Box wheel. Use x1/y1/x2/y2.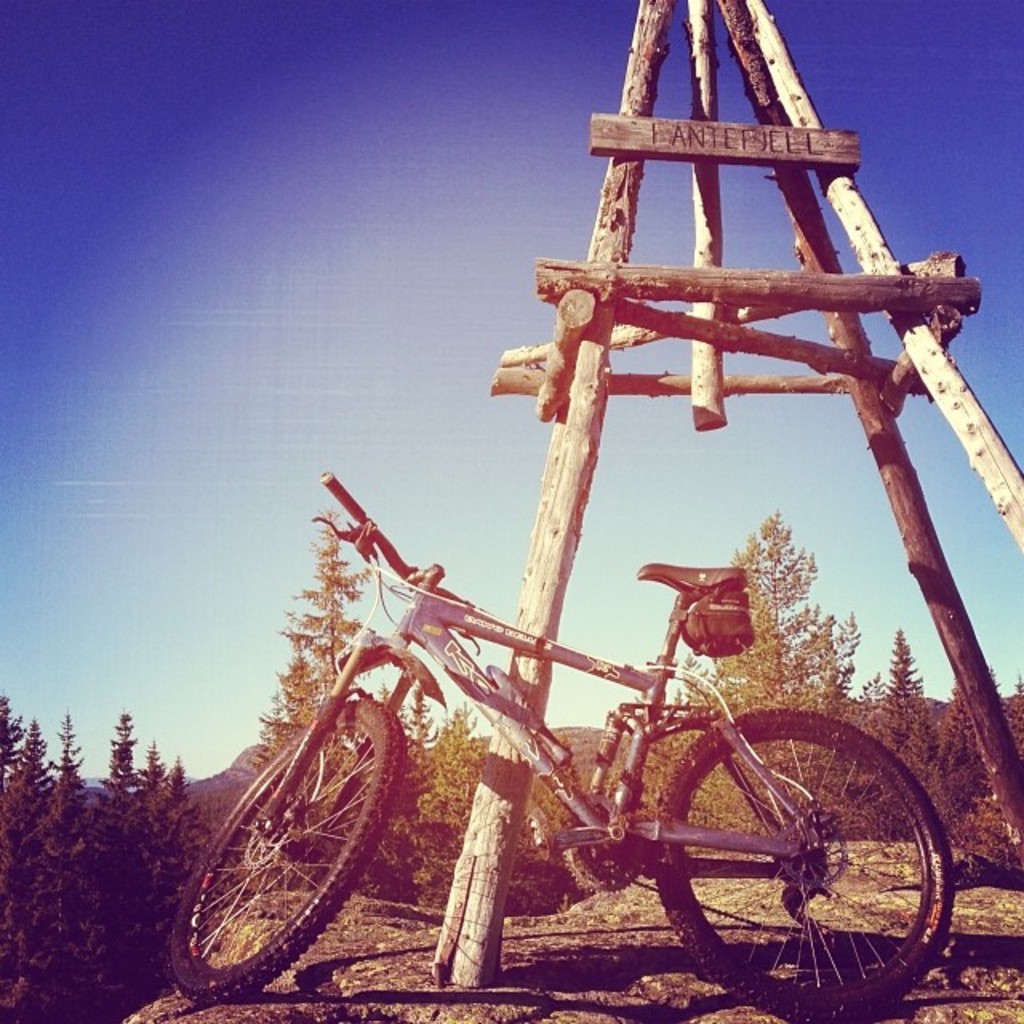
162/690/411/1006.
